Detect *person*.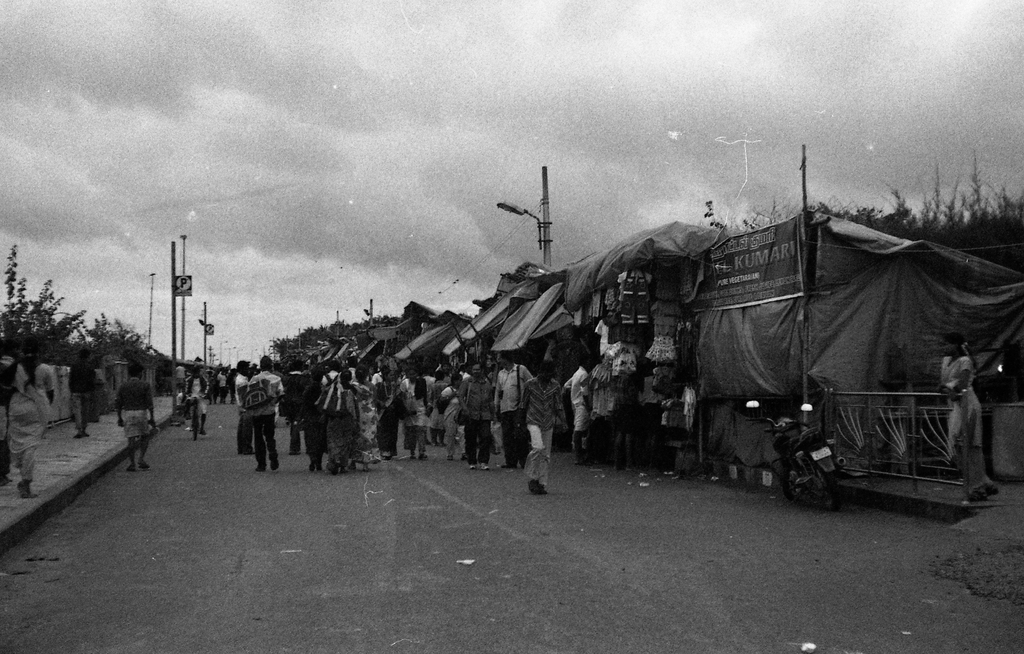
Detected at 170/386/184/417.
